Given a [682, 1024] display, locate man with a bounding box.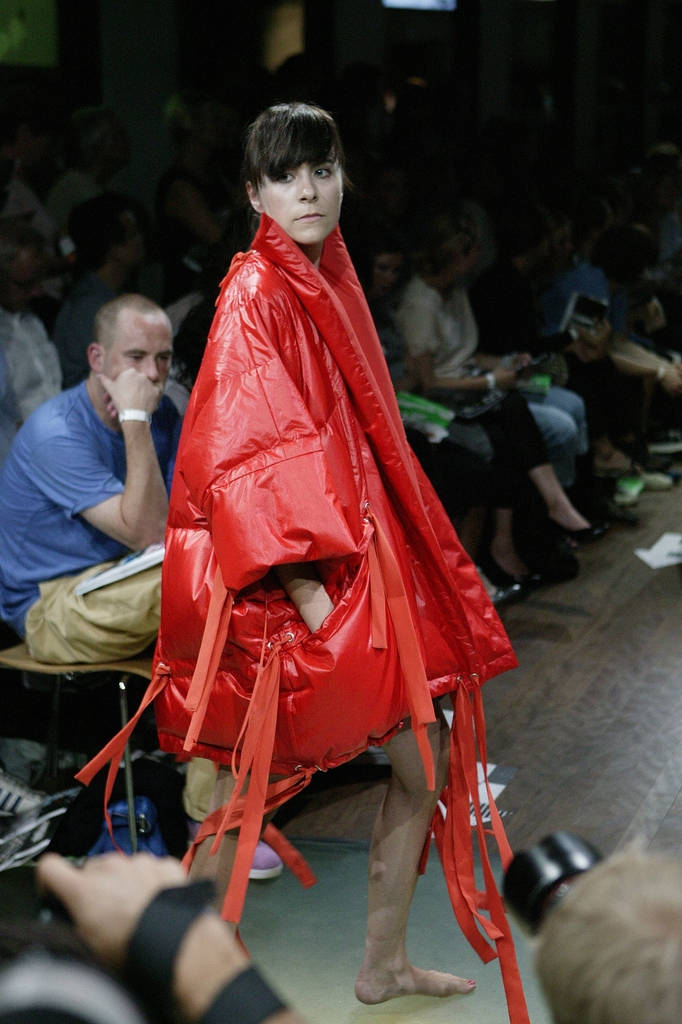
Located: (0,297,283,877).
